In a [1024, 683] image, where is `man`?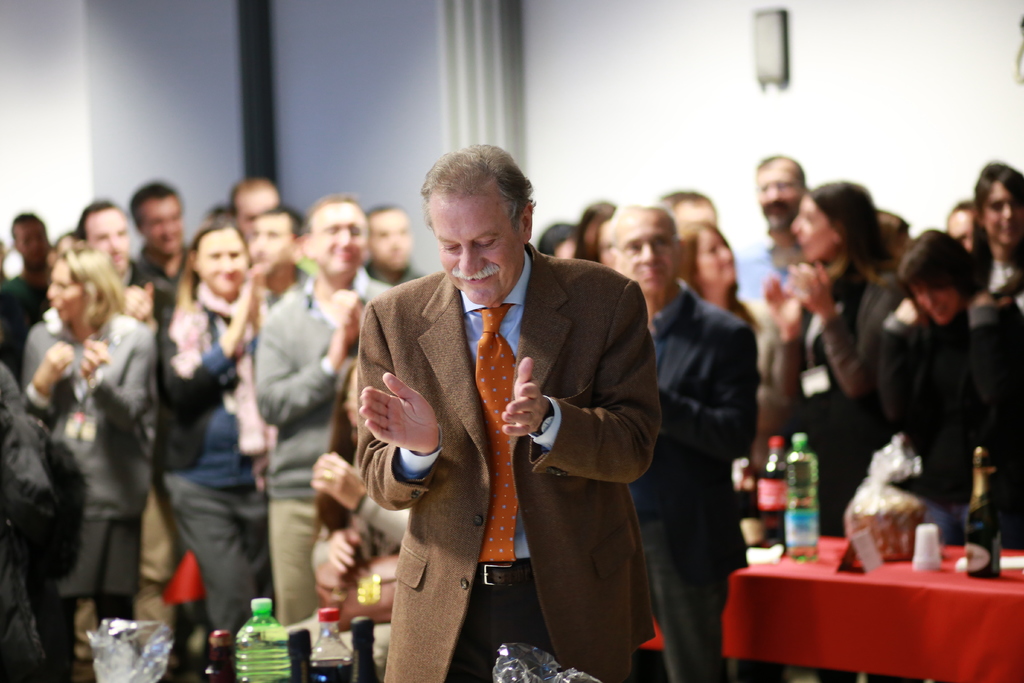
<bbox>250, 201, 310, 310</bbox>.
